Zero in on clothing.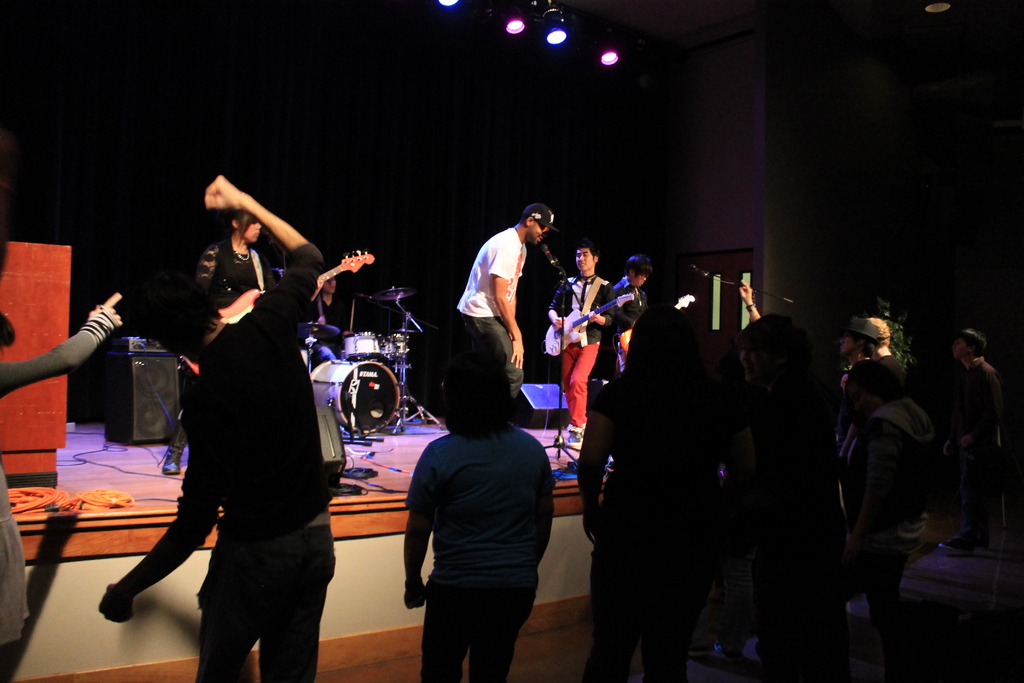
Zeroed in: (left=547, top=268, right=602, bottom=423).
